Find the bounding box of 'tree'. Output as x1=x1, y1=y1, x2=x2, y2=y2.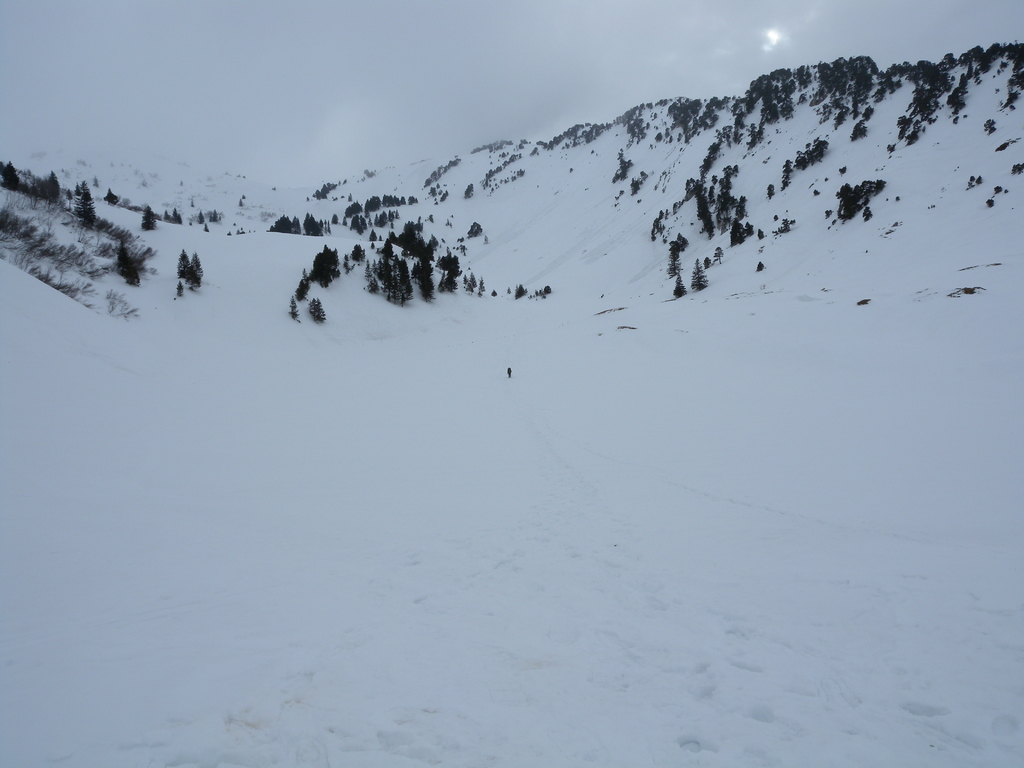
x1=756, y1=228, x2=767, y2=242.
